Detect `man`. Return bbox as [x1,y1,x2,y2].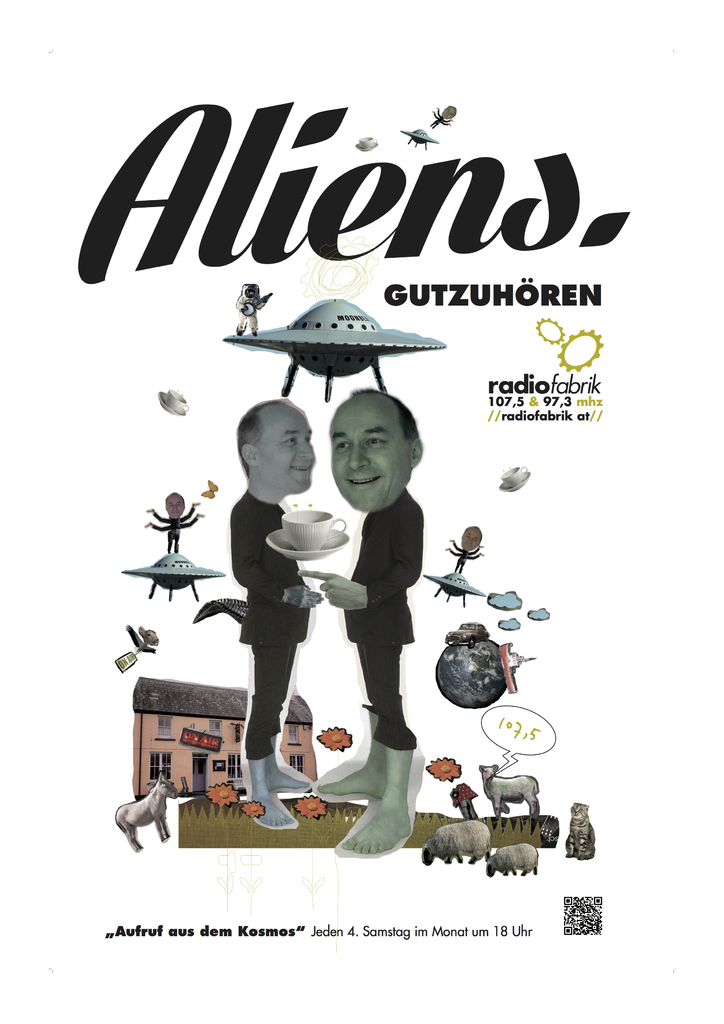
[297,386,427,858].
